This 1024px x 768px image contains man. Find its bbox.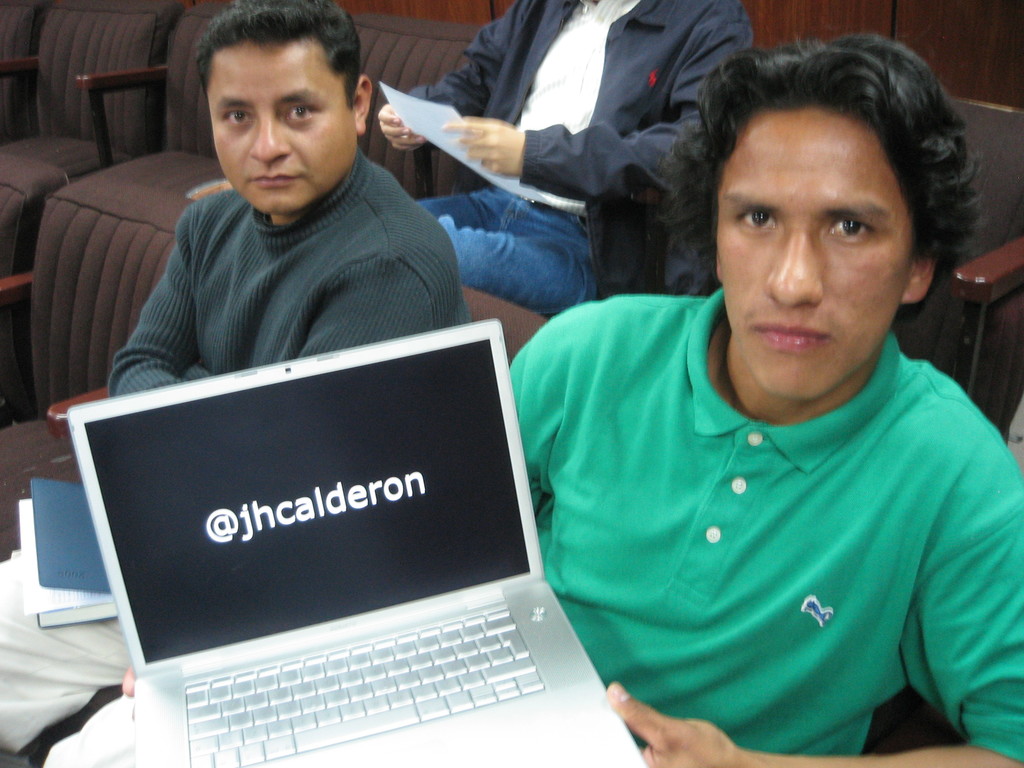
[x1=47, y1=33, x2=516, y2=385].
